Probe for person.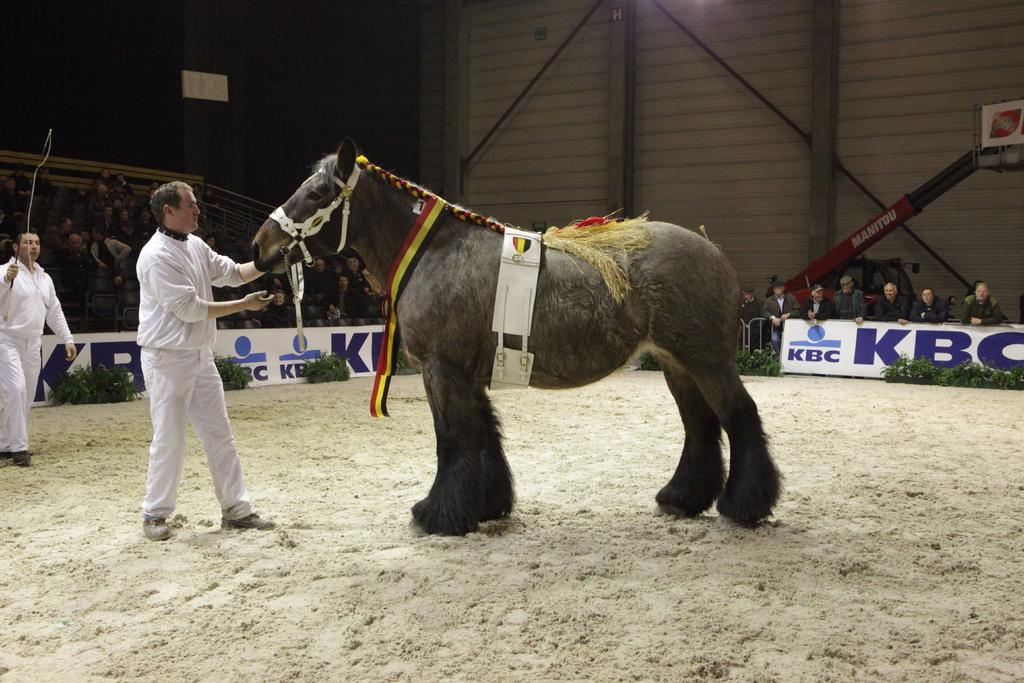
Probe result: 134/178/274/541.
